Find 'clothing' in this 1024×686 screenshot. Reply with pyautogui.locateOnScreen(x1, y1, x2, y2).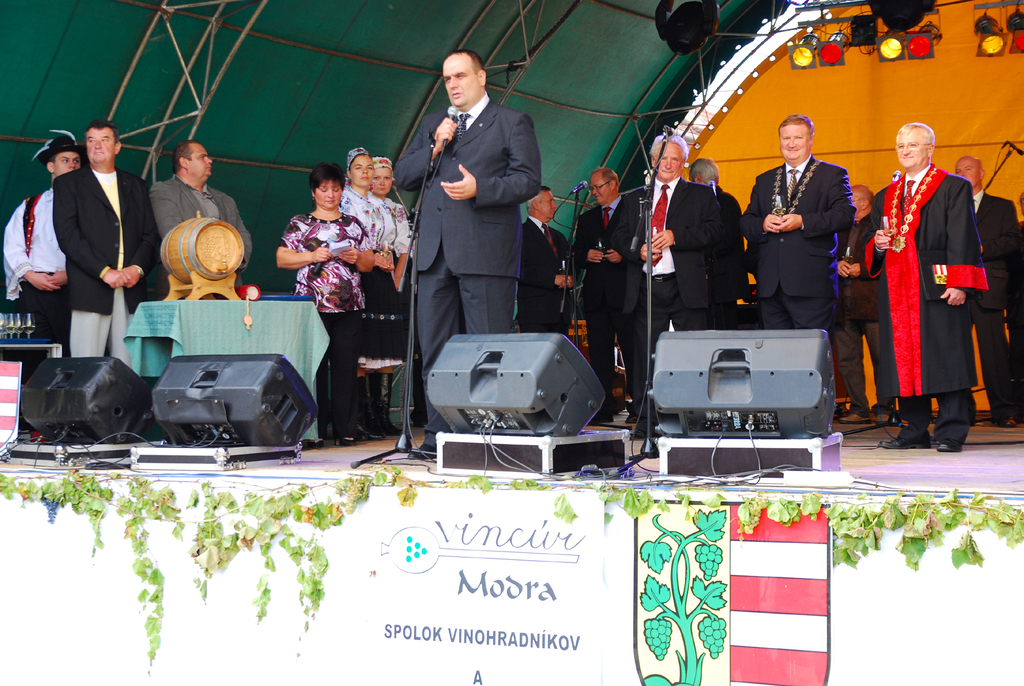
pyautogui.locateOnScreen(737, 151, 855, 326).
